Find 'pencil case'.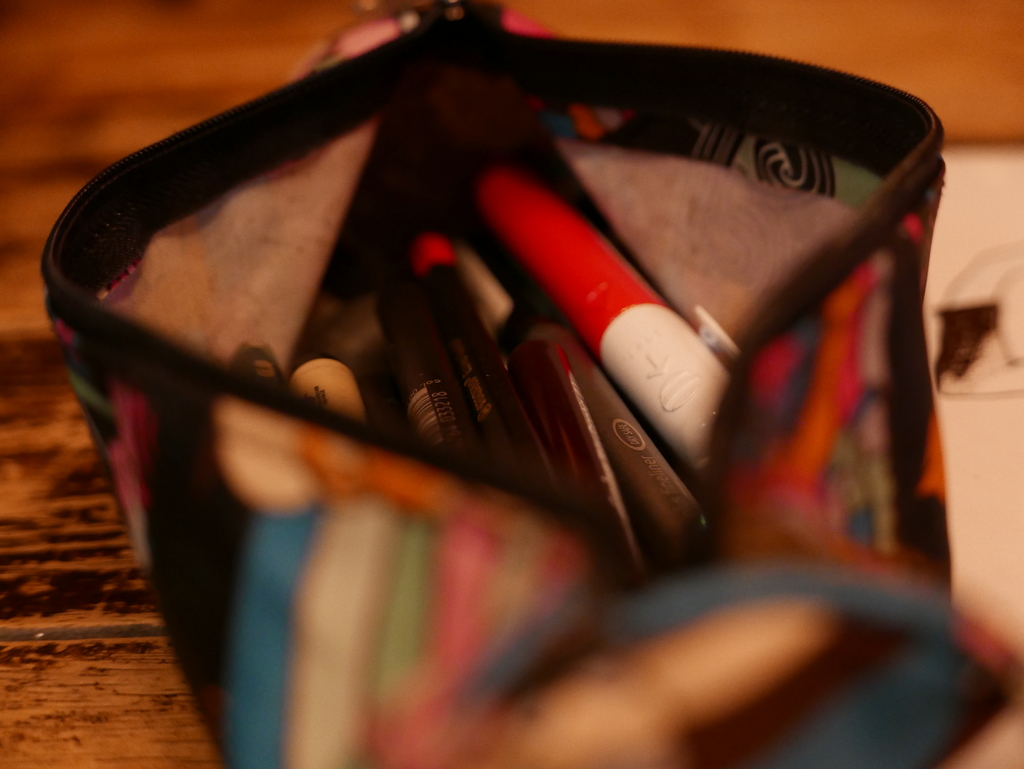
bbox=[40, 0, 1021, 768].
